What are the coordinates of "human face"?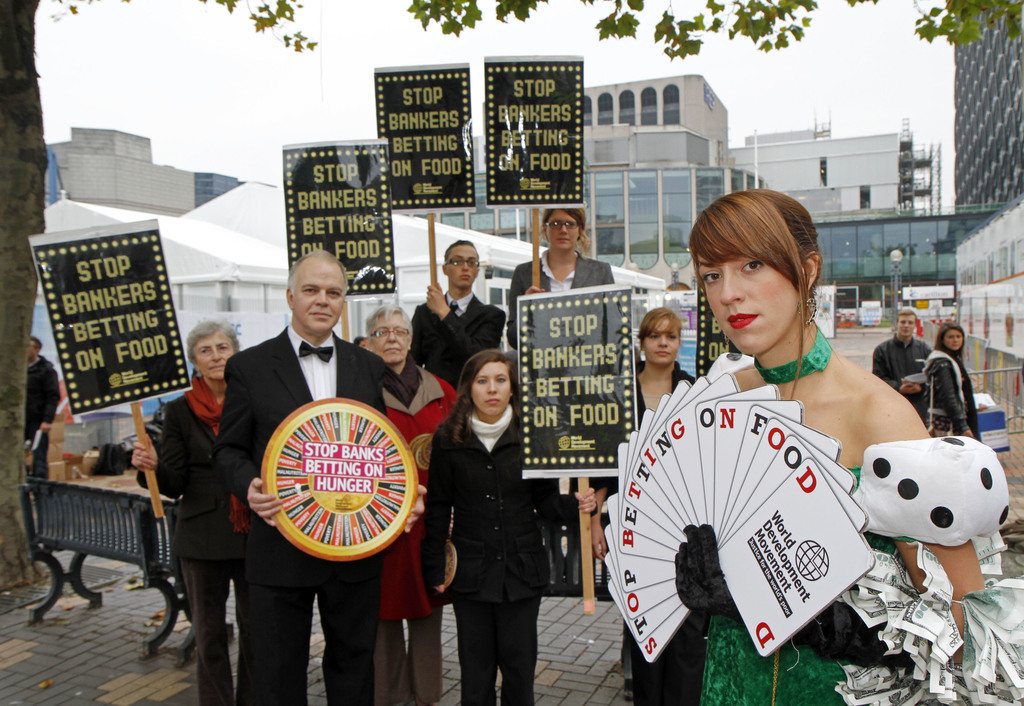
[left=898, top=314, right=912, bottom=333].
